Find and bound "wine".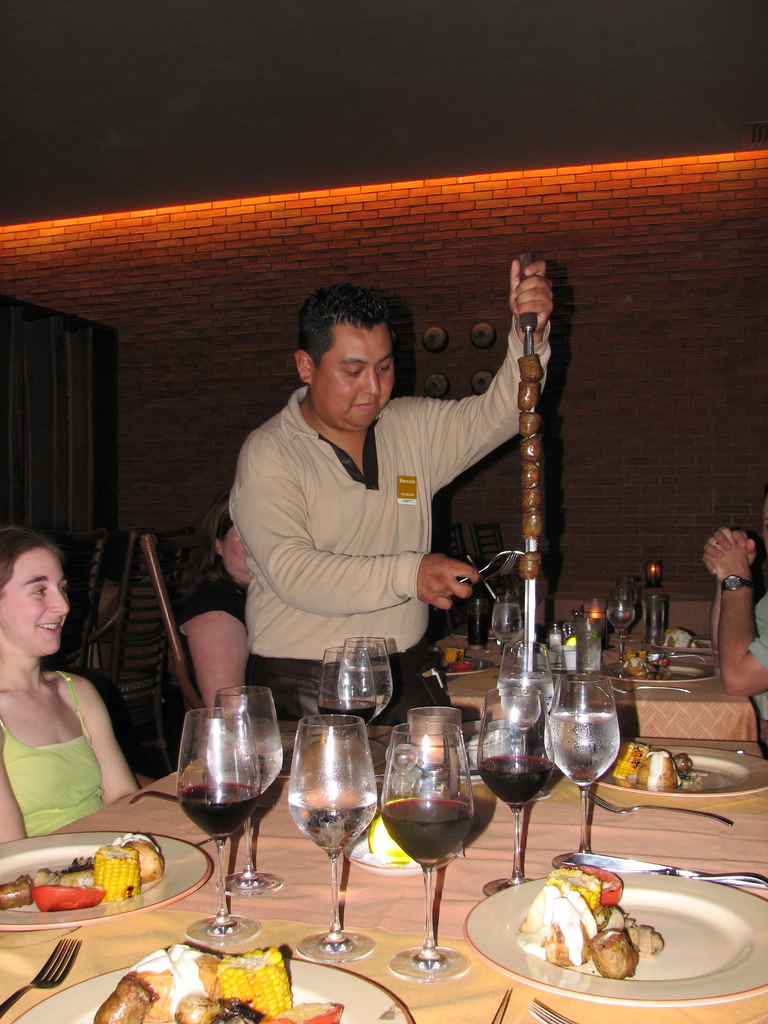
Bound: box=[480, 756, 552, 808].
